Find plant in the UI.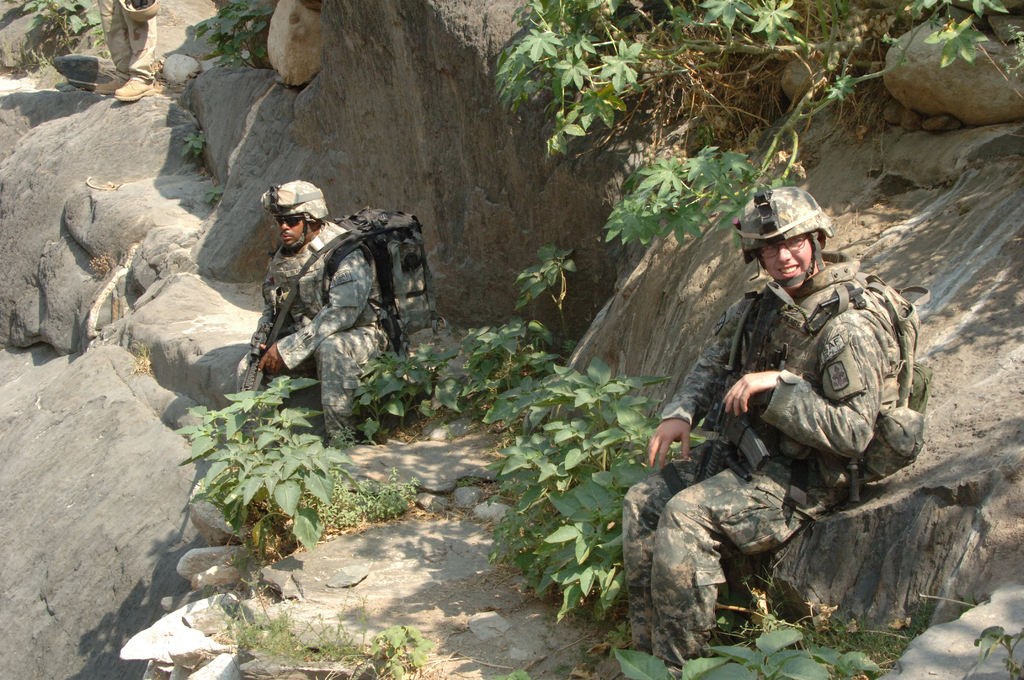
UI element at (left=610, top=601, right=899, bottom=679).
